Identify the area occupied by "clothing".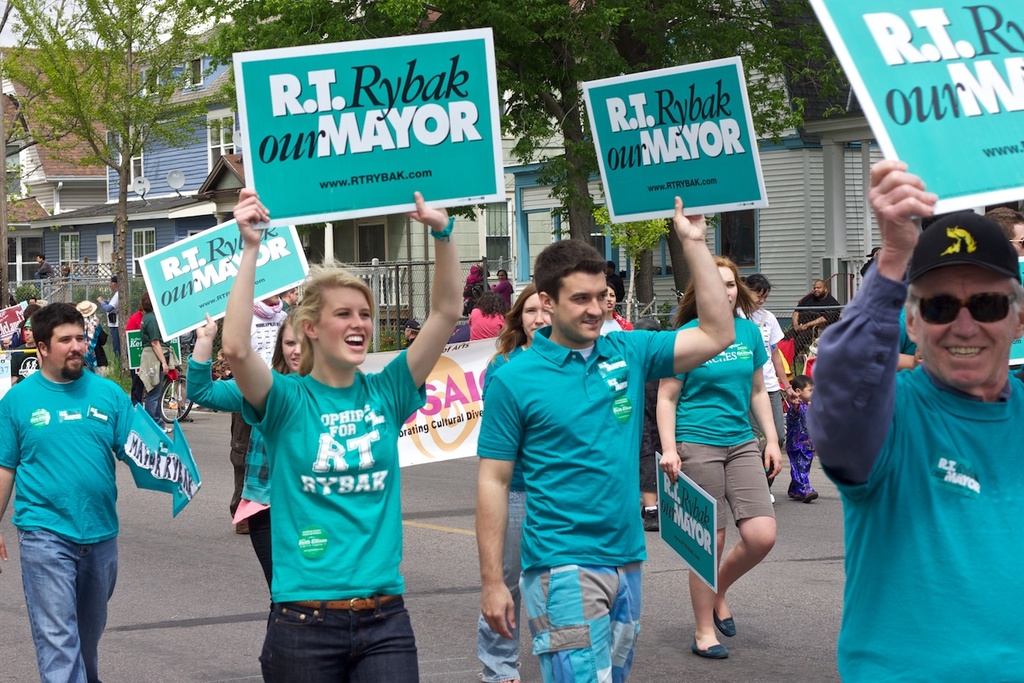
Area: bbox=(598, 306, 634, 334).
